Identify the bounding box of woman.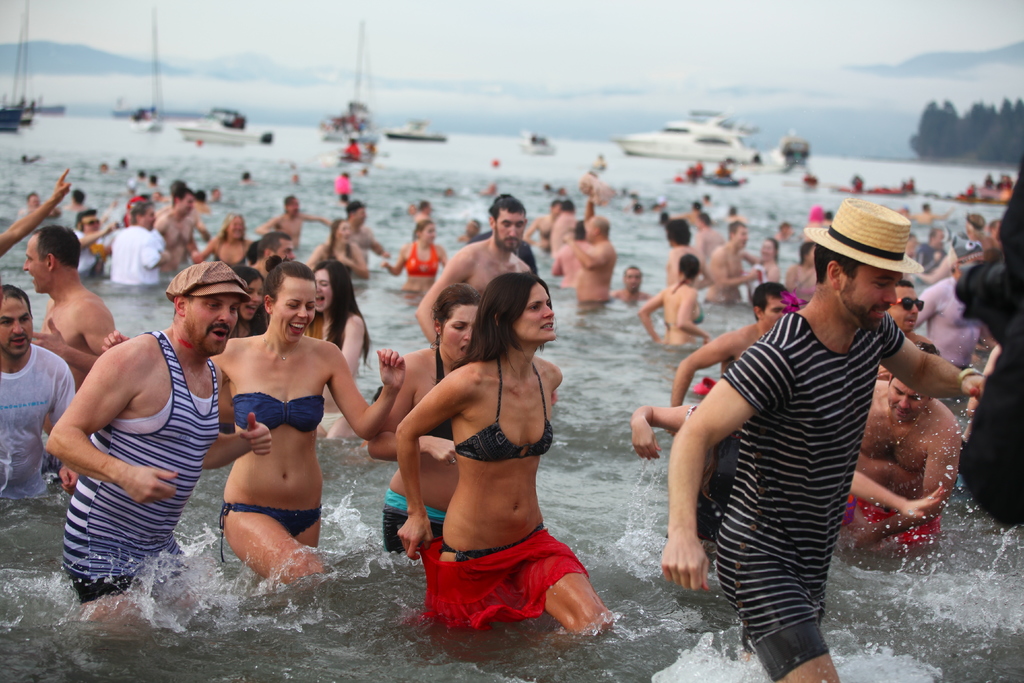
(783, 237, 826, 304).
